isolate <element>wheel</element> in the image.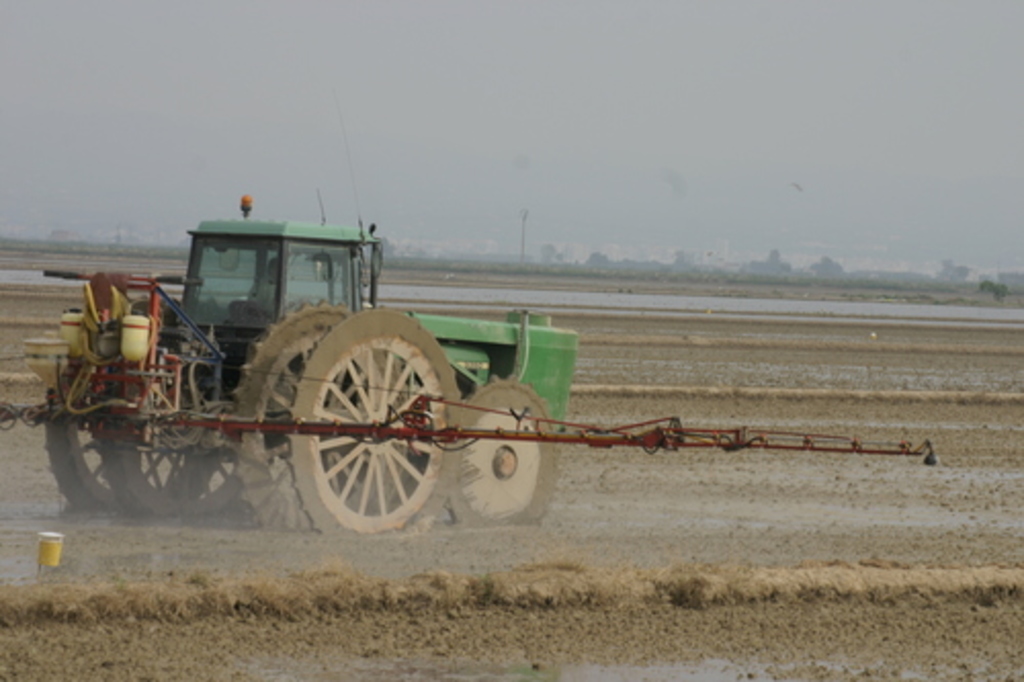
Isolated region: <box>41,326,113,504</box>.
